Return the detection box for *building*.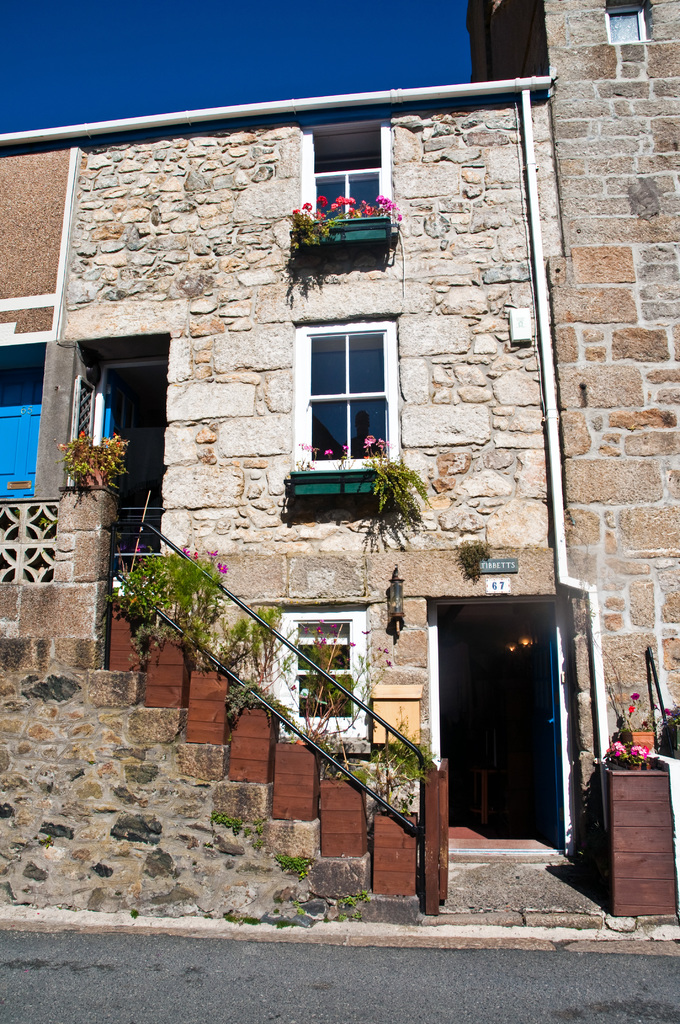
0, 73, 579, 920.
